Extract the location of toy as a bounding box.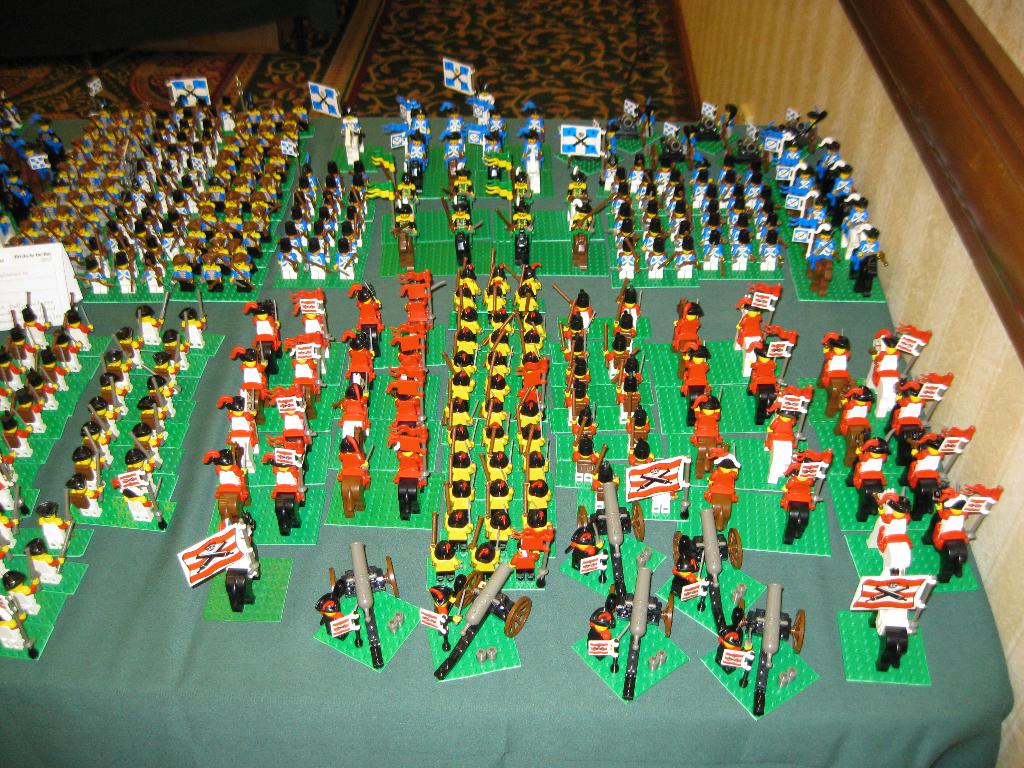
bbox(386, 368, 431, 431).
